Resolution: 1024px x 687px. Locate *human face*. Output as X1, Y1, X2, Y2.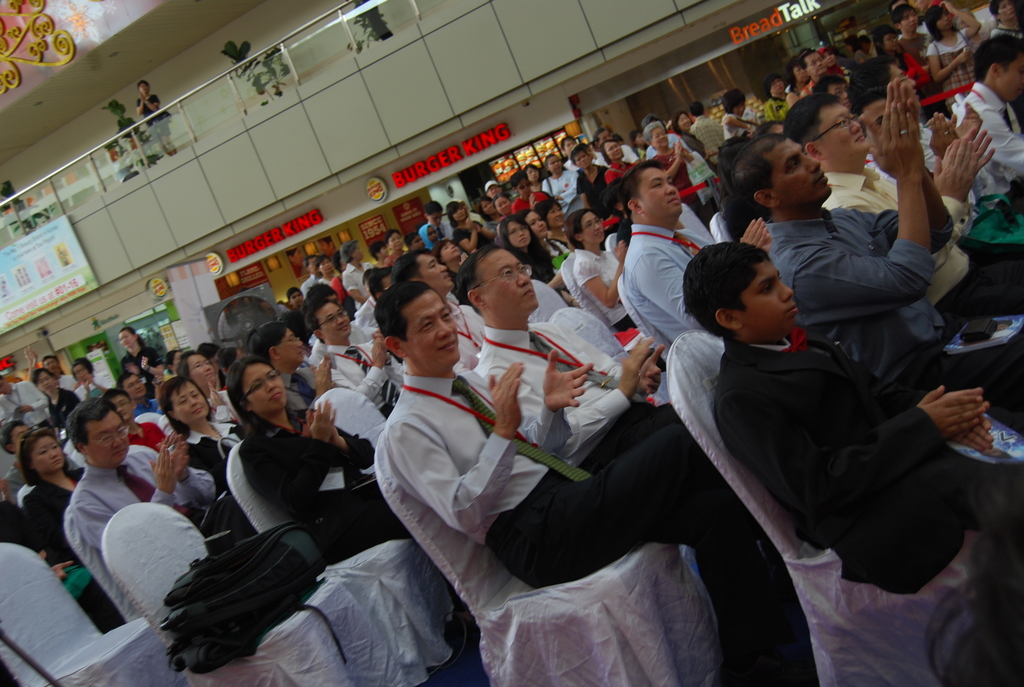
819, 97, 869, 168.
